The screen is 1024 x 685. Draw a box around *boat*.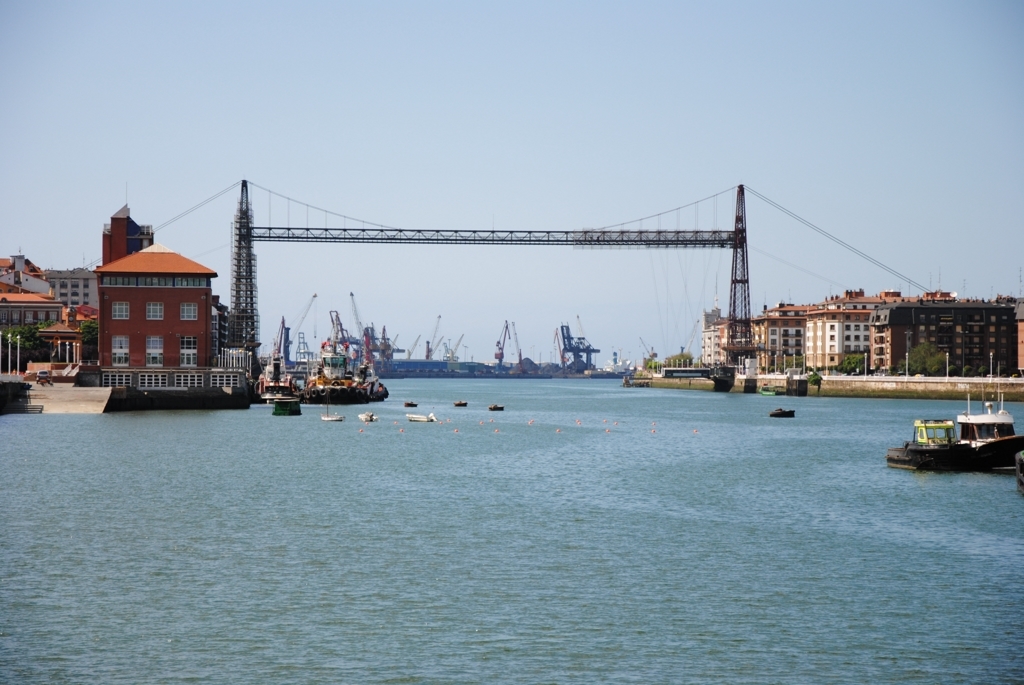
<region>898, 394, 1023, 471</region>.
